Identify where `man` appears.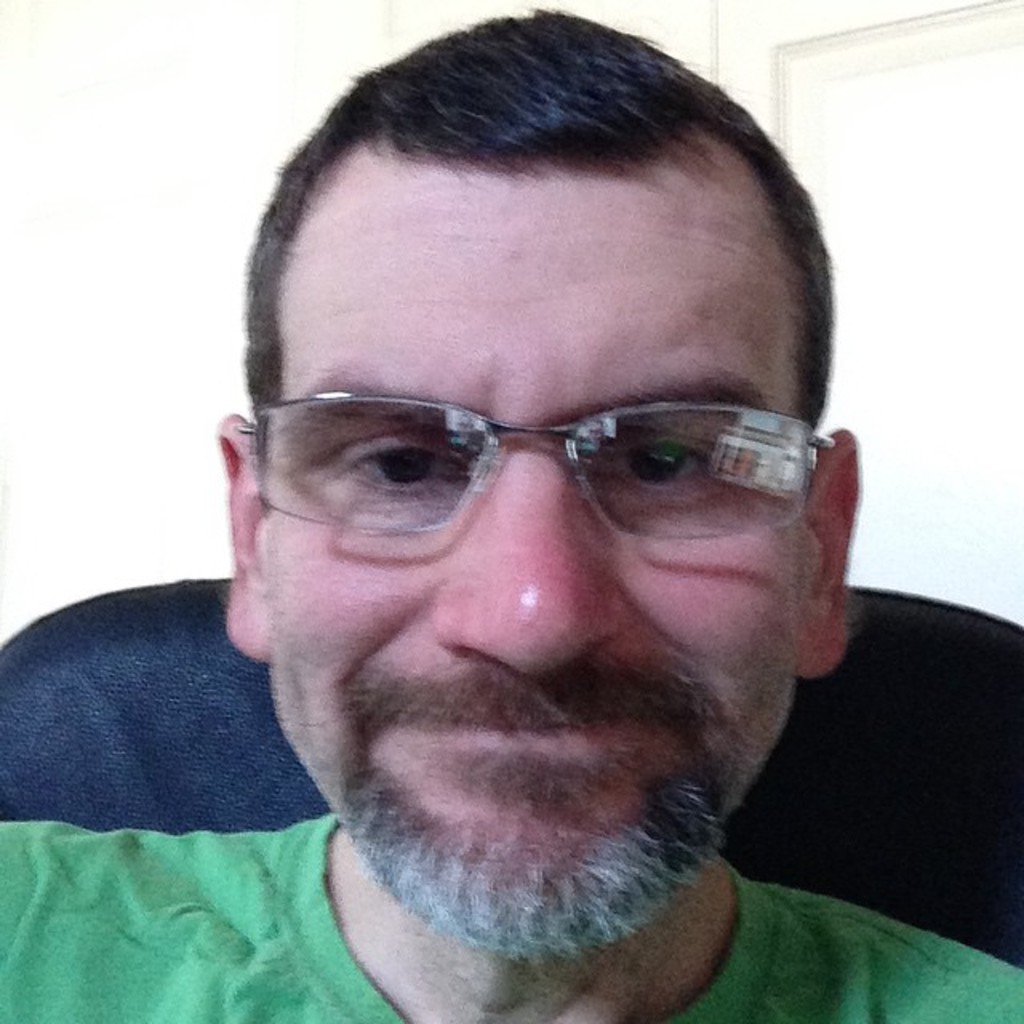
Appears at detection(13, 24, 1011, 1023).
